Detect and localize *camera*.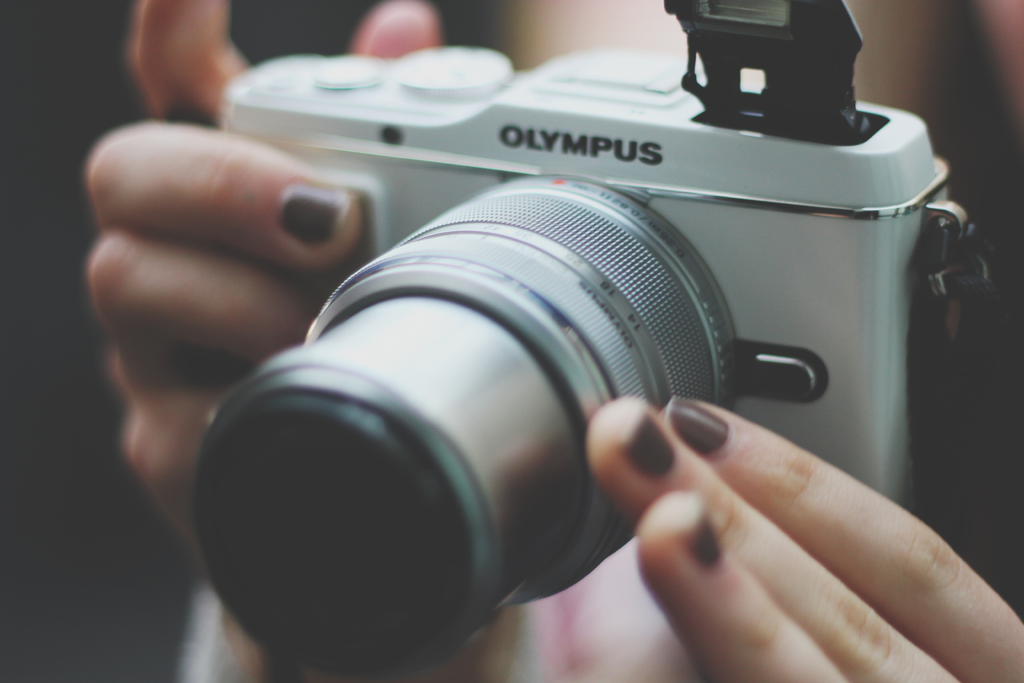
Localized at bbox=(216, 0, 954, 682).
